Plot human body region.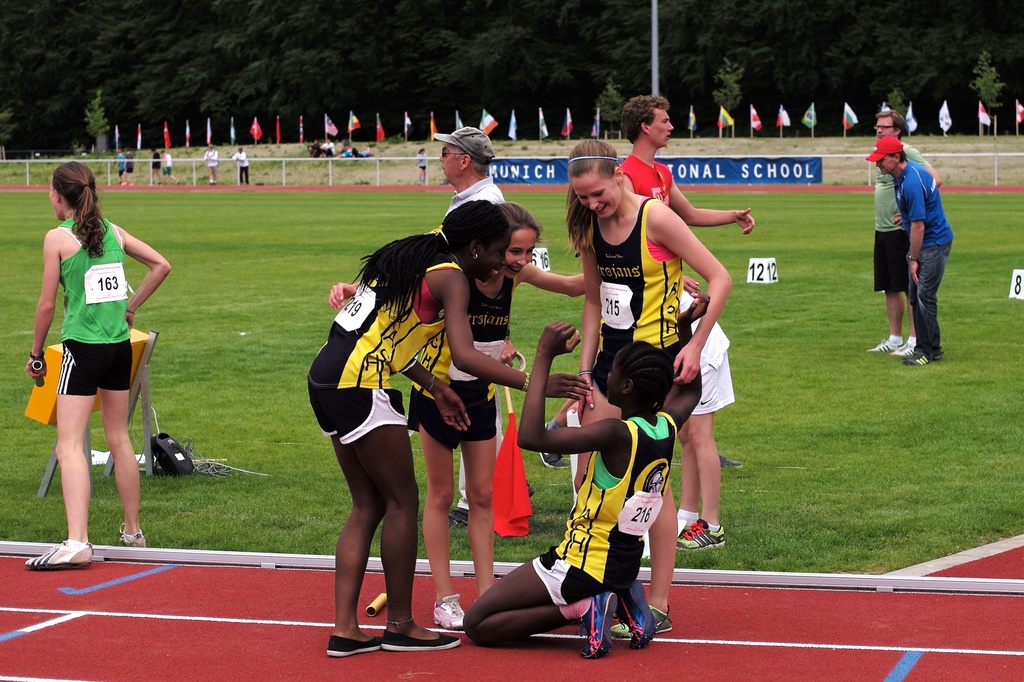
Plotted at [116, 155, 123, 178].
